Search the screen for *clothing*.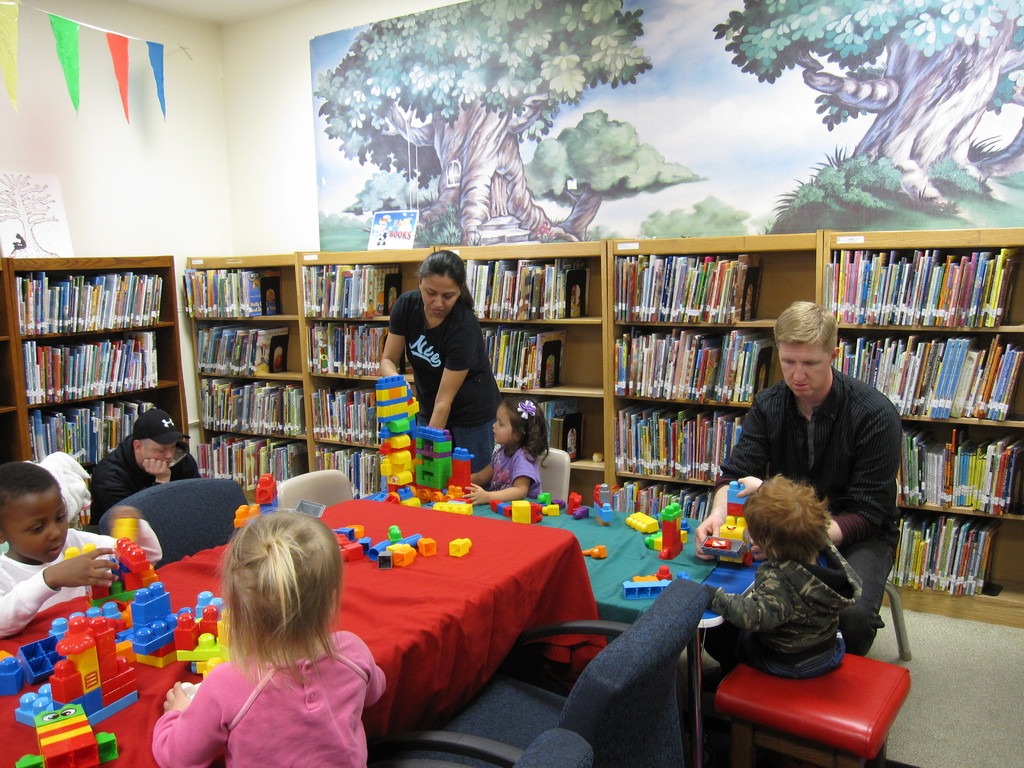
Found at x1=157 y1=602 x2=390 y2=761.
